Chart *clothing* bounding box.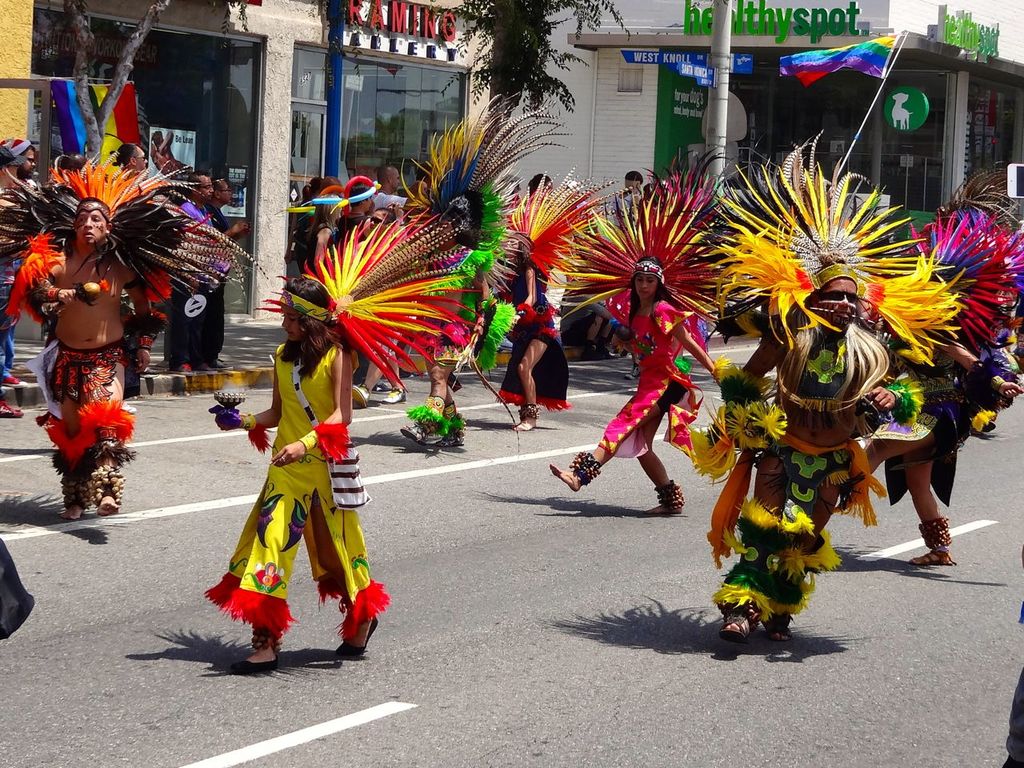
Charted: (x1=201, y1=338, x2=390, y2=642).
